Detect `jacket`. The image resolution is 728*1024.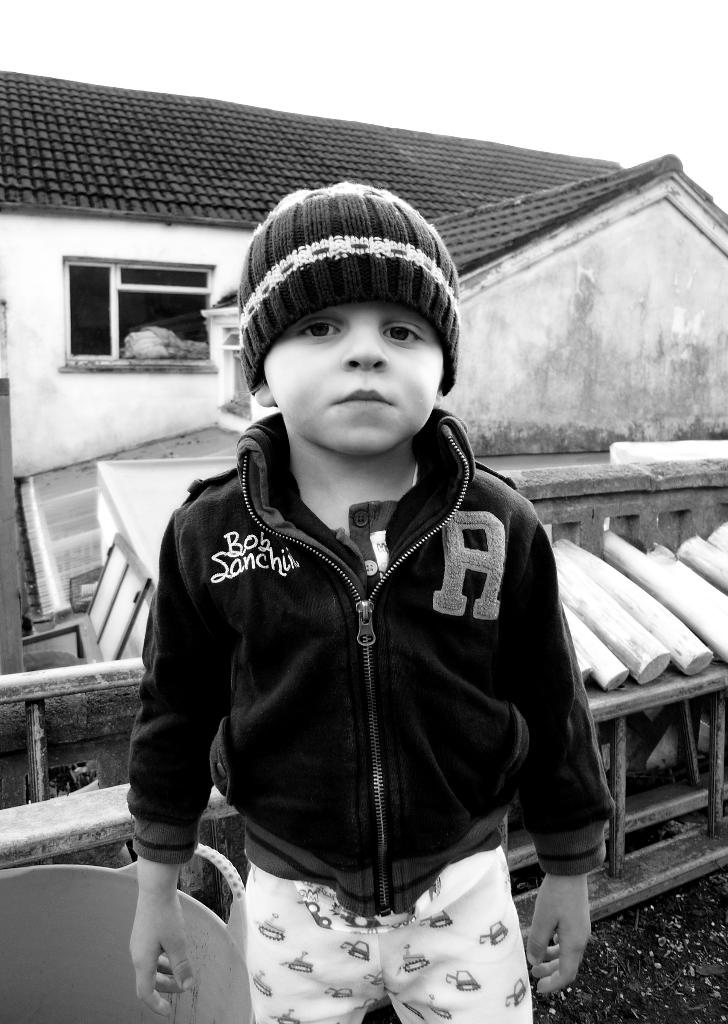
[left=121, top=333, right=590, bottom=943].
